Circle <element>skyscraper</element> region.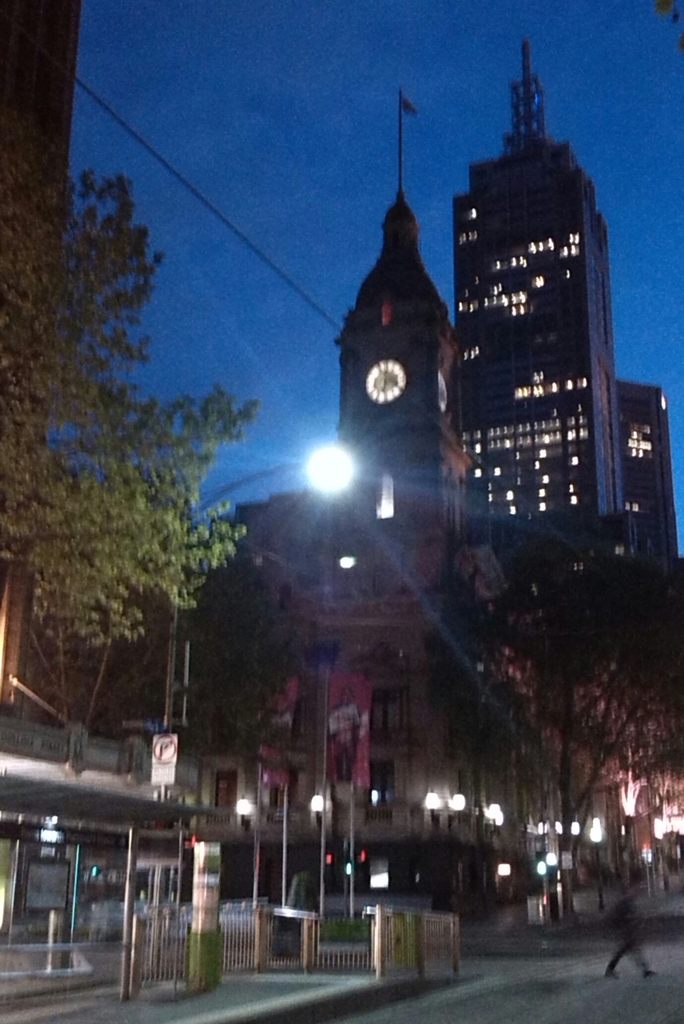
Region: rect(449, 58, 644, 669).
